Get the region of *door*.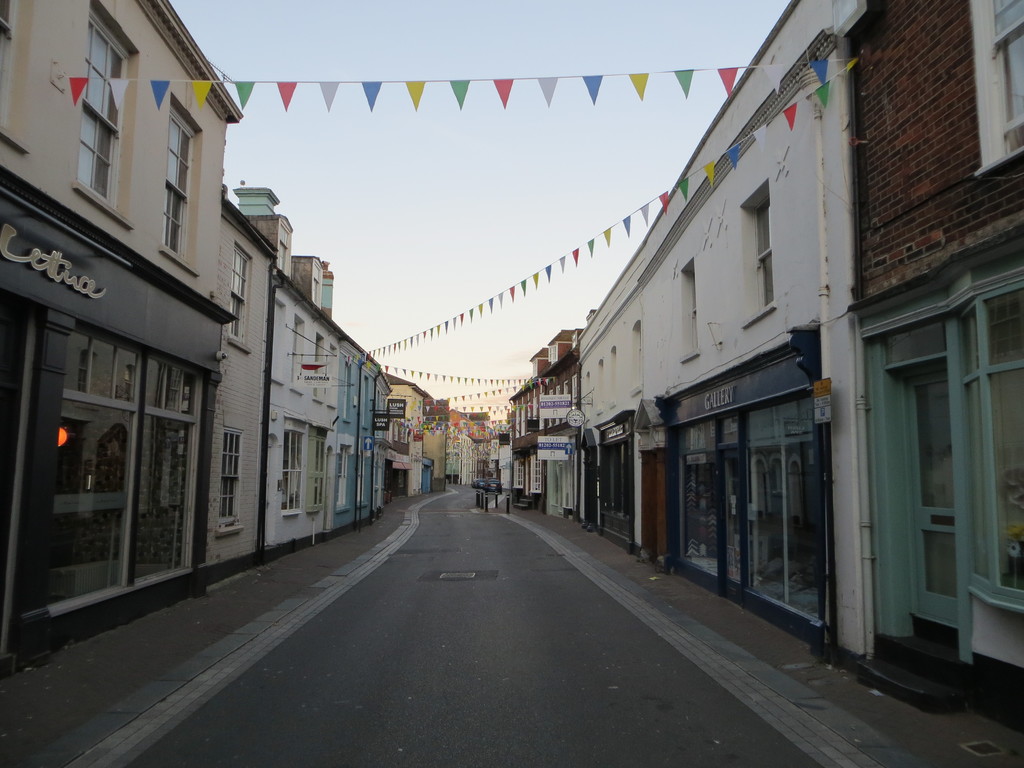
x1=670 y1=383 x2=825 y2=644.
